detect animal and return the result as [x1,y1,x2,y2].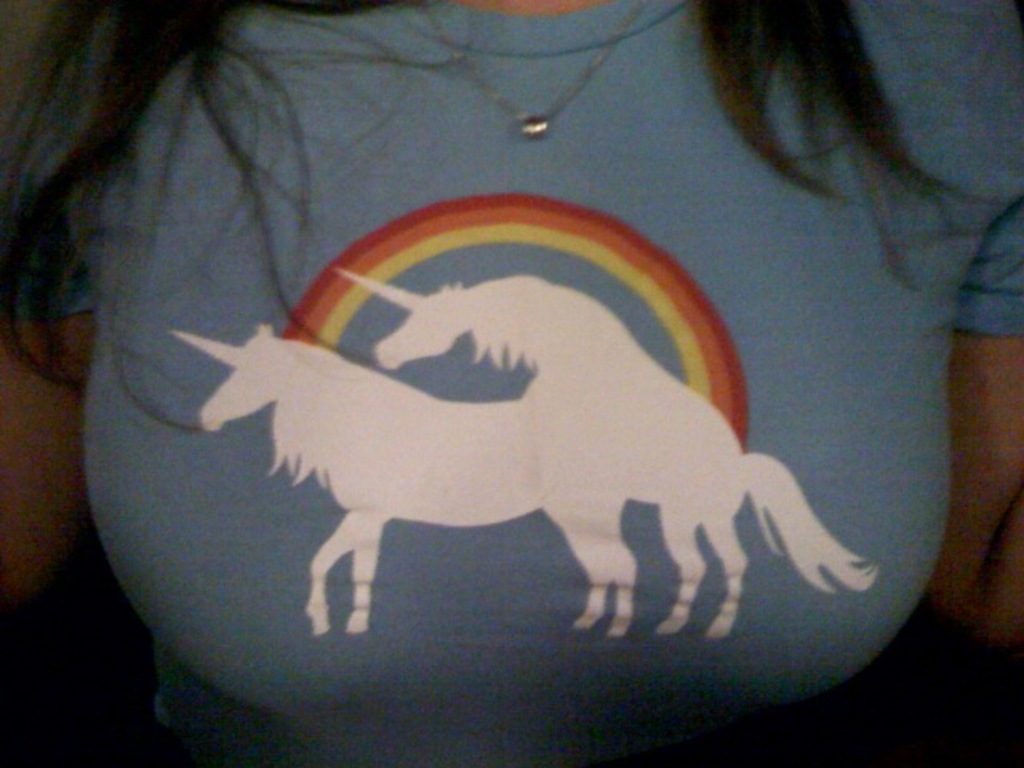
[336,261,872,646].
